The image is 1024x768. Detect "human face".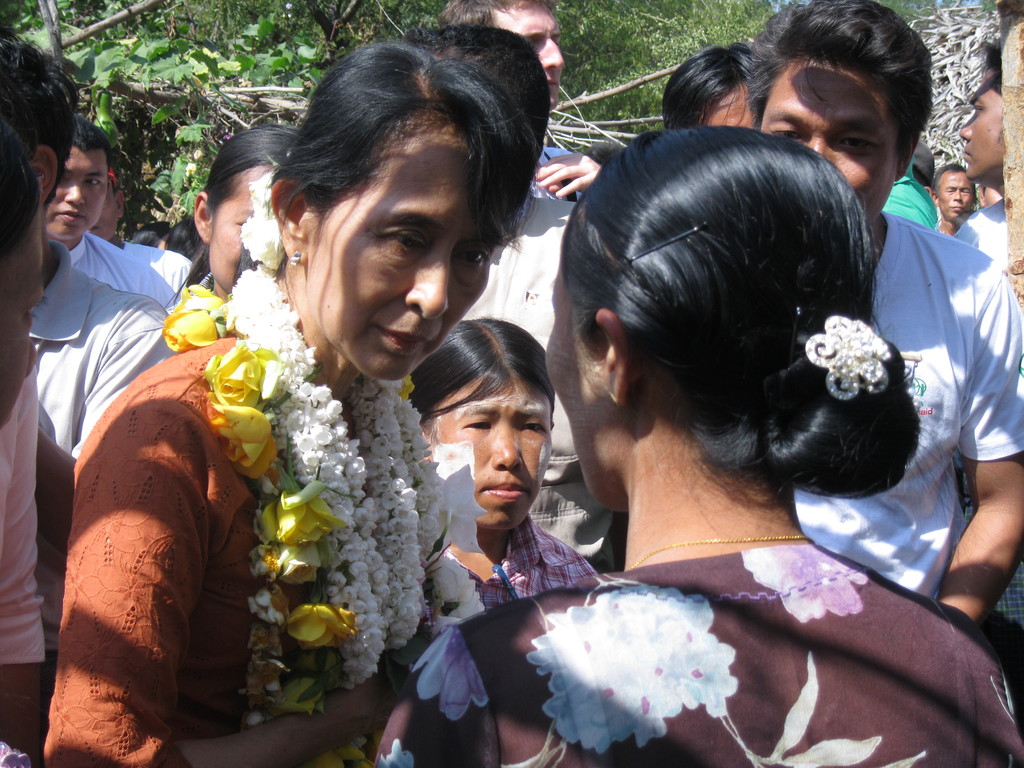
Detection: box=[934, 168, 974, 219].
